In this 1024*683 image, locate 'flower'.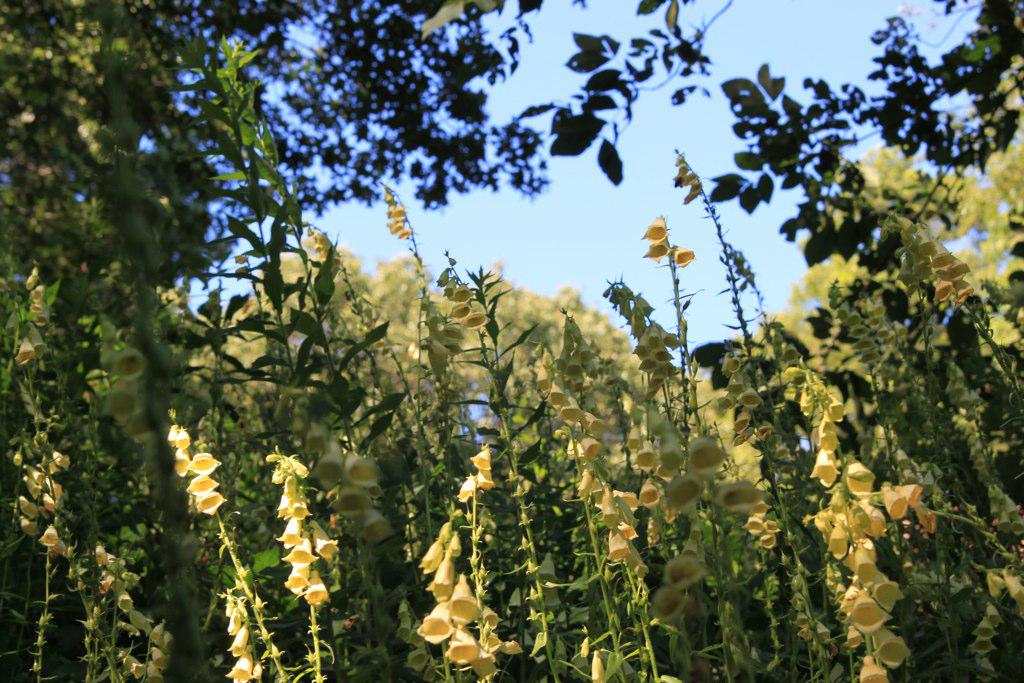
Bounding box: 481, 604, 502, 634.
